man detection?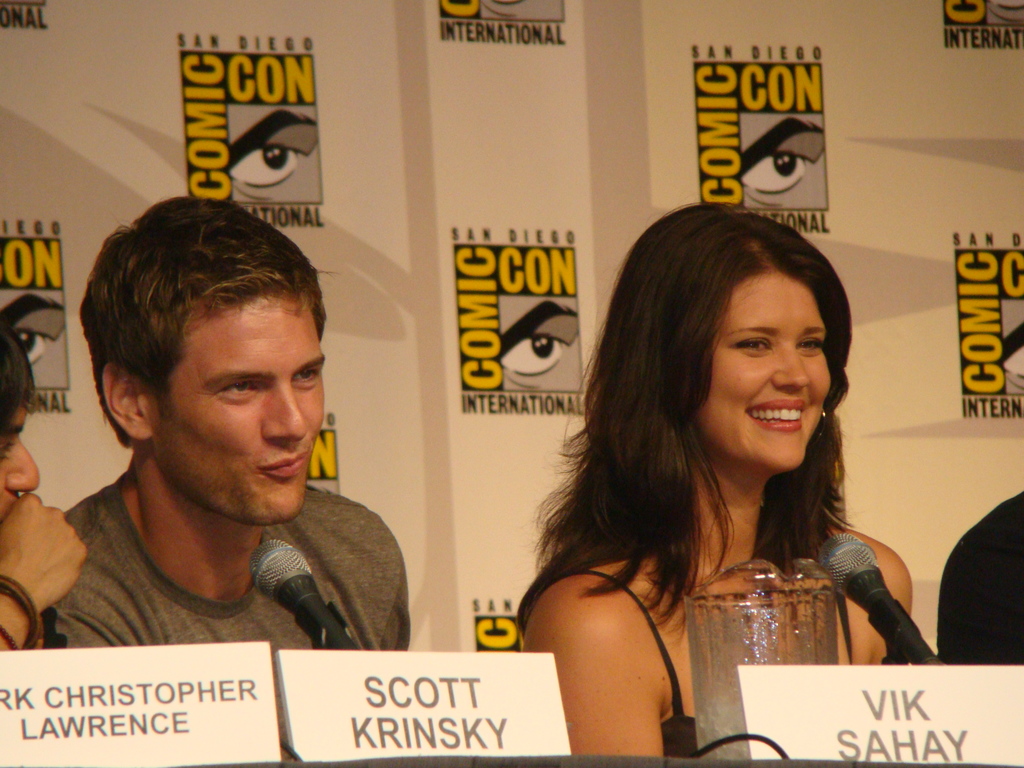
<bbox>935, 491, 1023, 664</bbox>
